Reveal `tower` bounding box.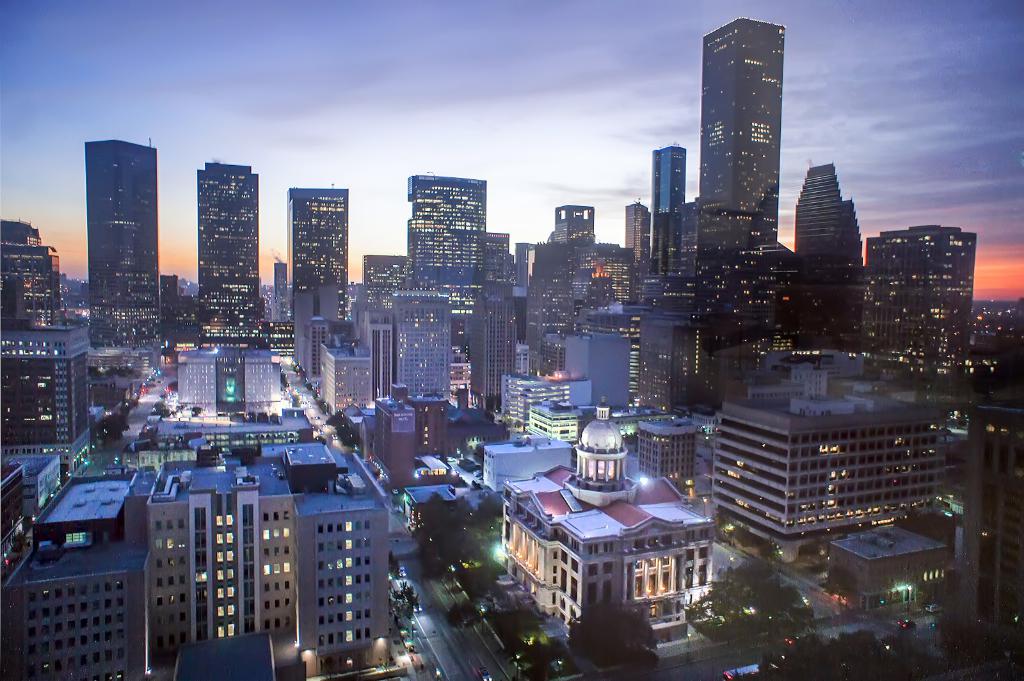
Revealed: BBox(81, 336, 147, 424).
